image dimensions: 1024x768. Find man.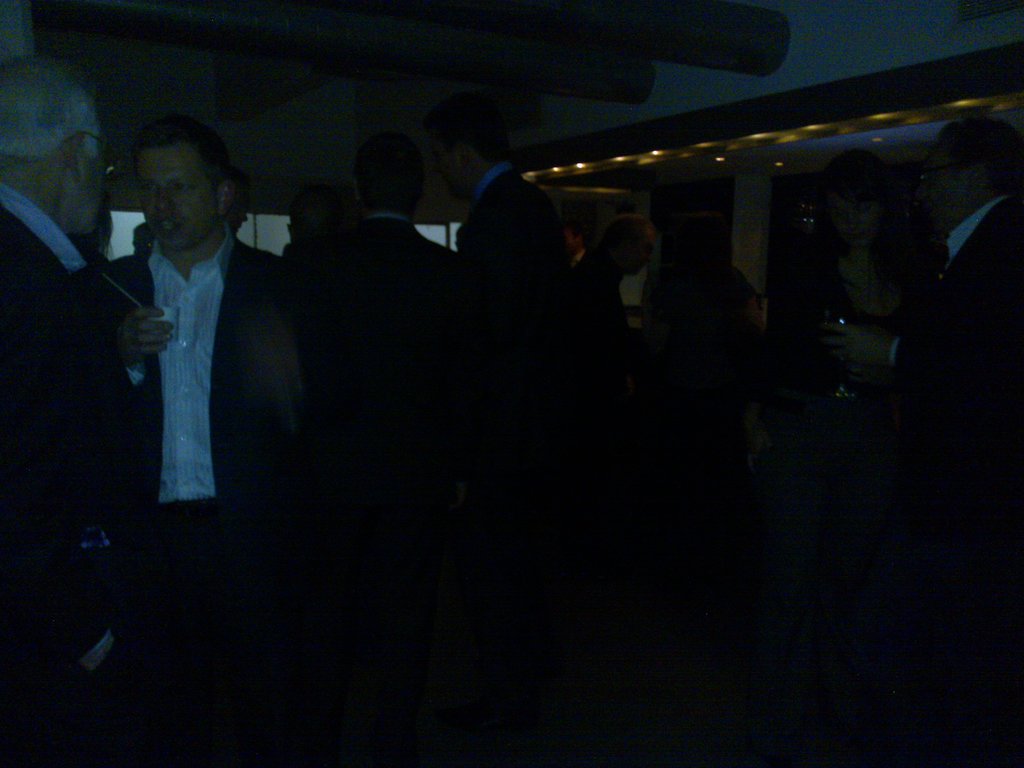
818 124 1023 385.
